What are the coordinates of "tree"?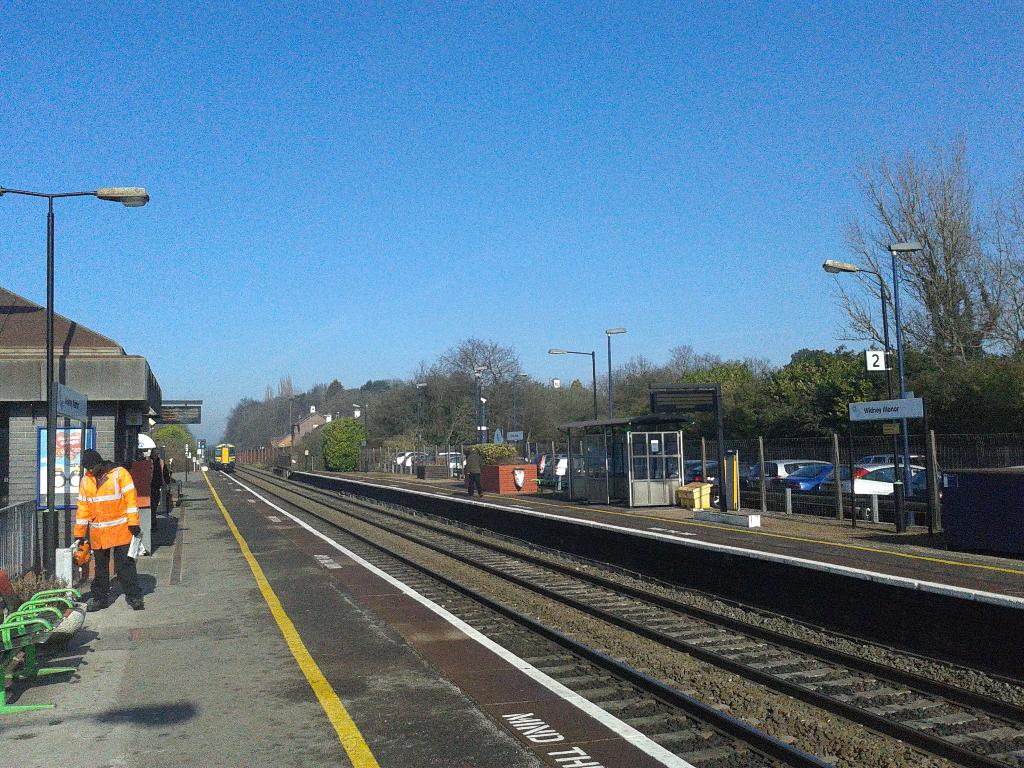
bbox(423, 332, 522, 426).
